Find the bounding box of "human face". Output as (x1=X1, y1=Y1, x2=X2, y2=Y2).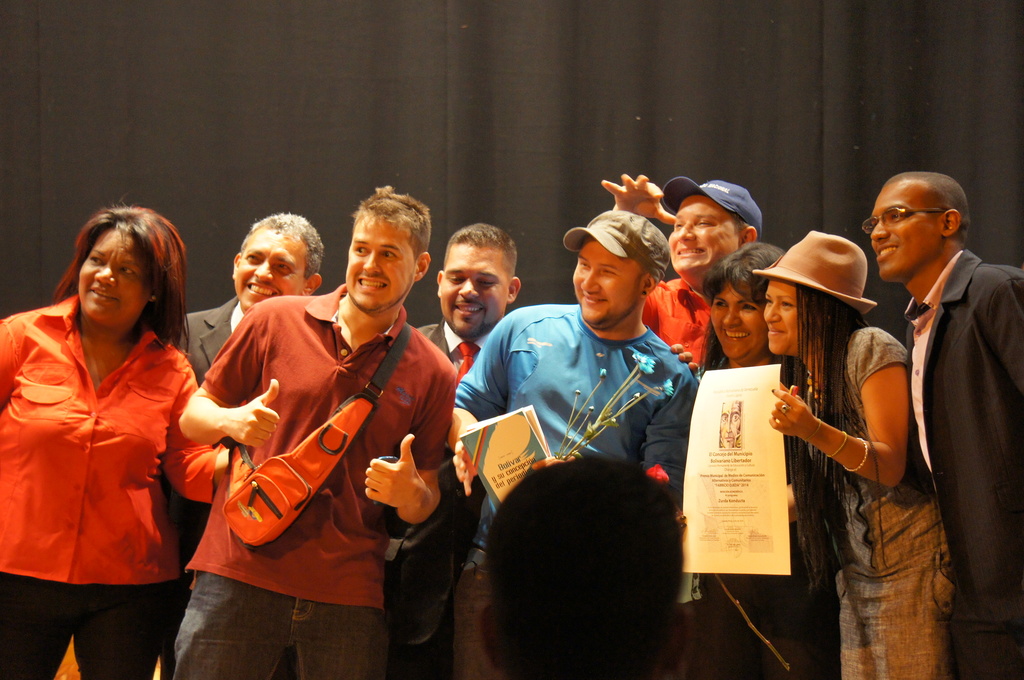
(x1=765, y1=282, x2=801, y2=353).
